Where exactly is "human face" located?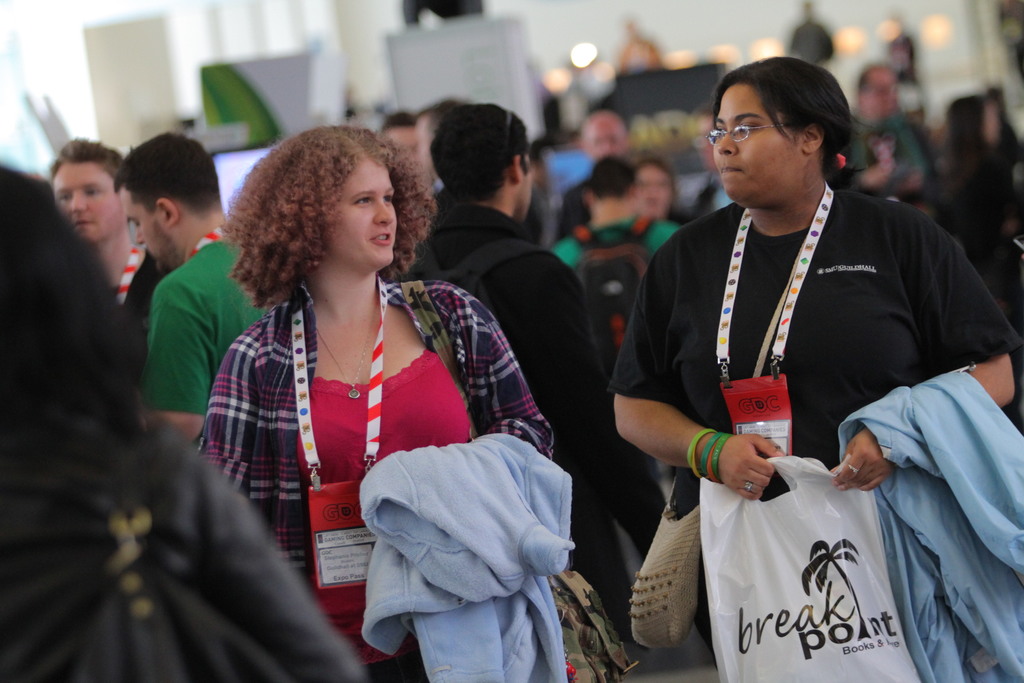
Its bounding box is (left=515, top=145, right=532, bottom=222).
